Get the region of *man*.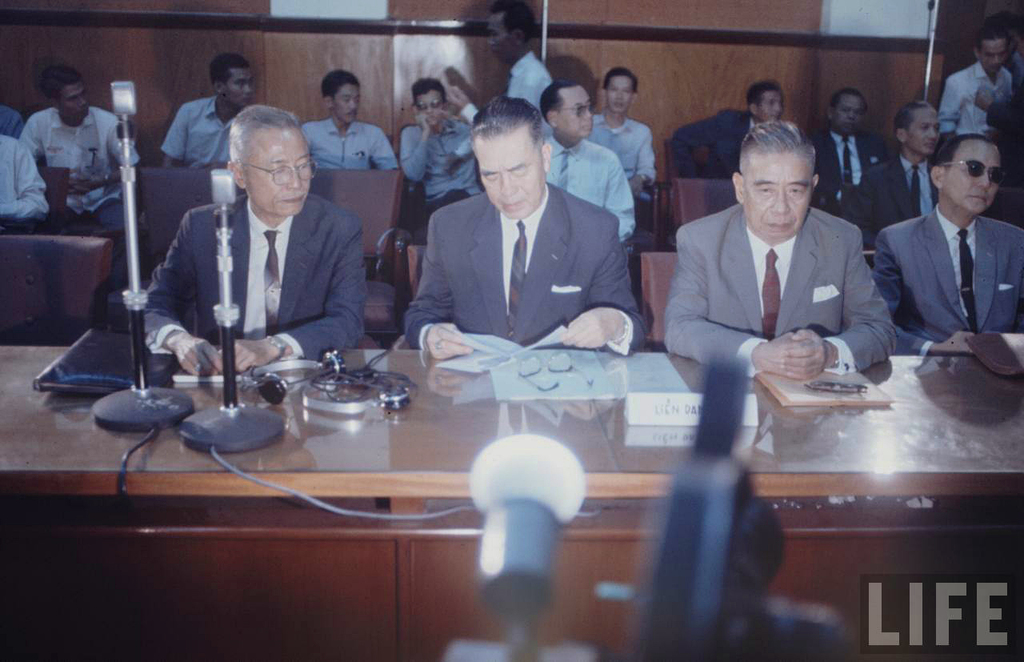
bbox=(941, 19, 1016, 146).
